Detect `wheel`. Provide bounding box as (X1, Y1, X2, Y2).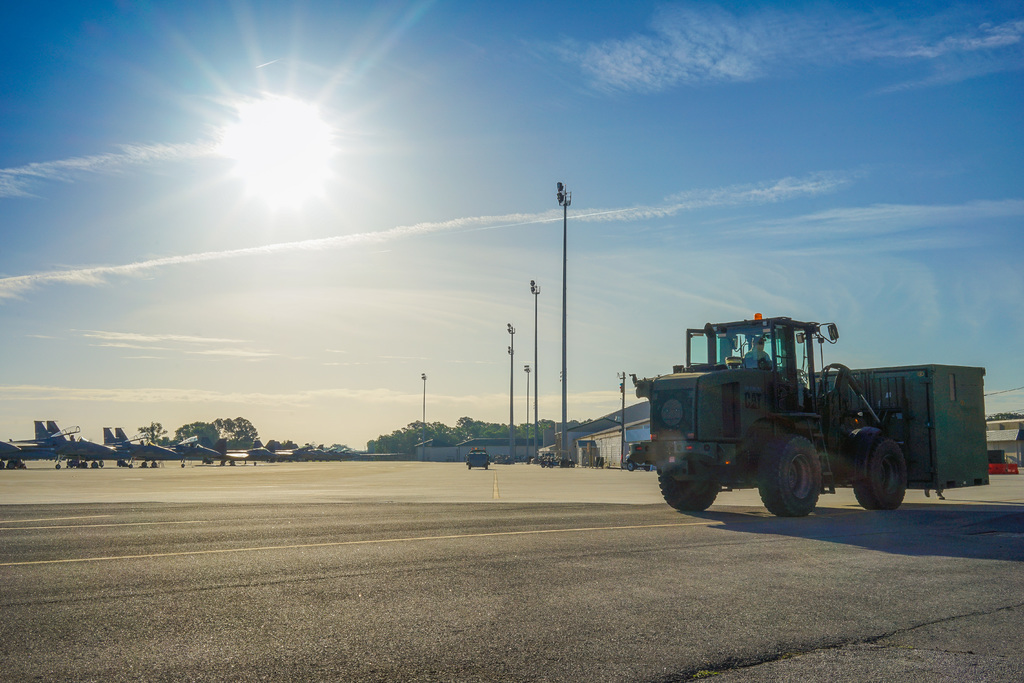
(756, 428, 827, 531).
